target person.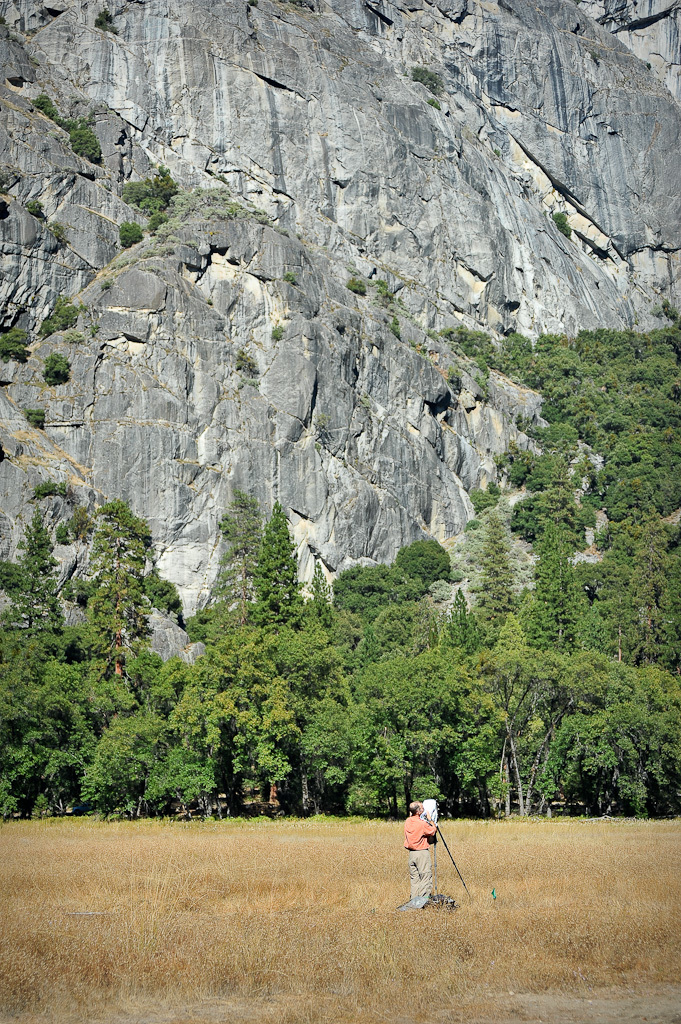
Target region: pyautogui.locateOnScreen(396, 789, 437, 907).
